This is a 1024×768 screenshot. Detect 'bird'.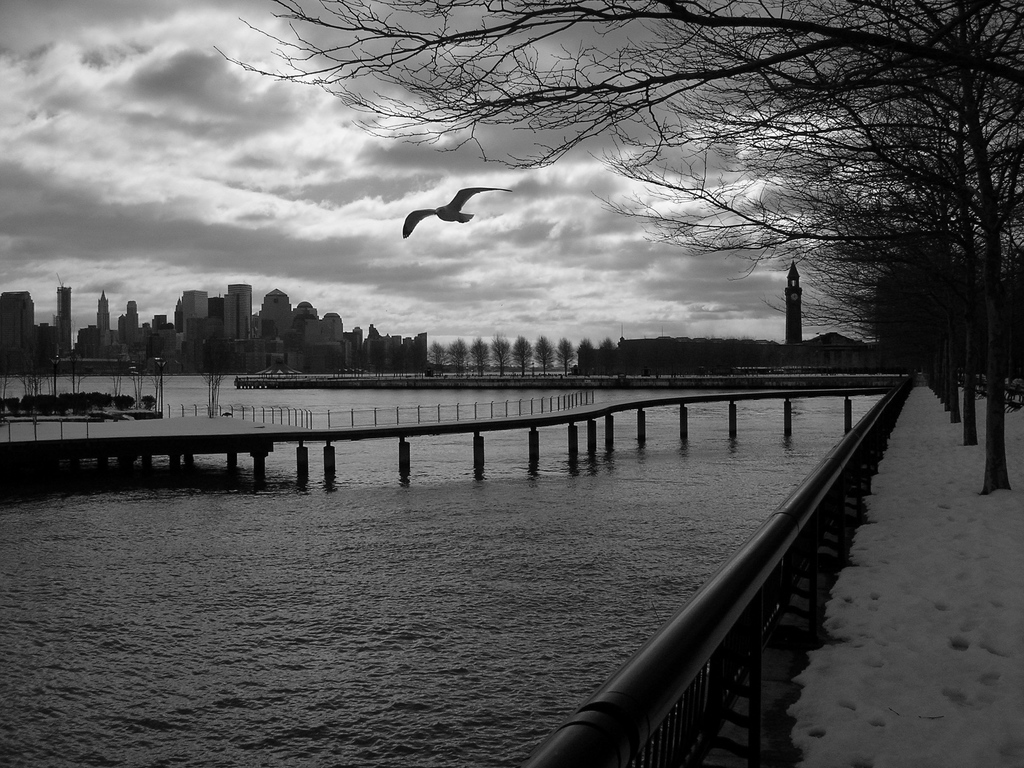
detection(401, 174, 505, 236).
